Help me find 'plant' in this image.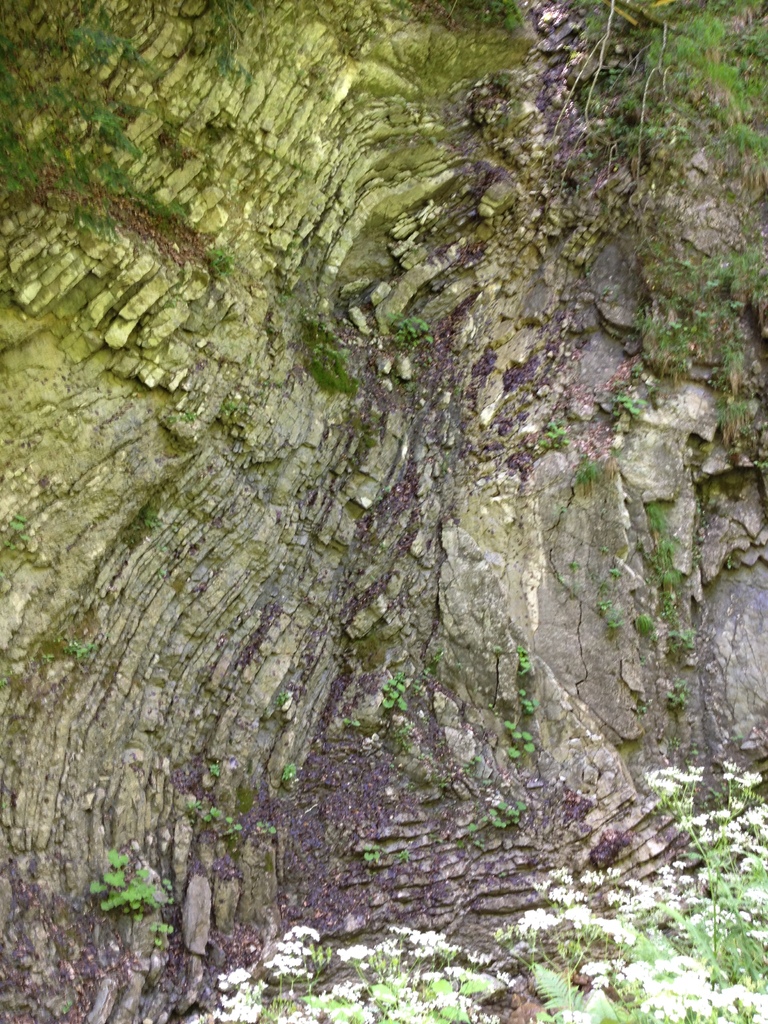
Found it: bbox=[657, 590, 697, 652].
